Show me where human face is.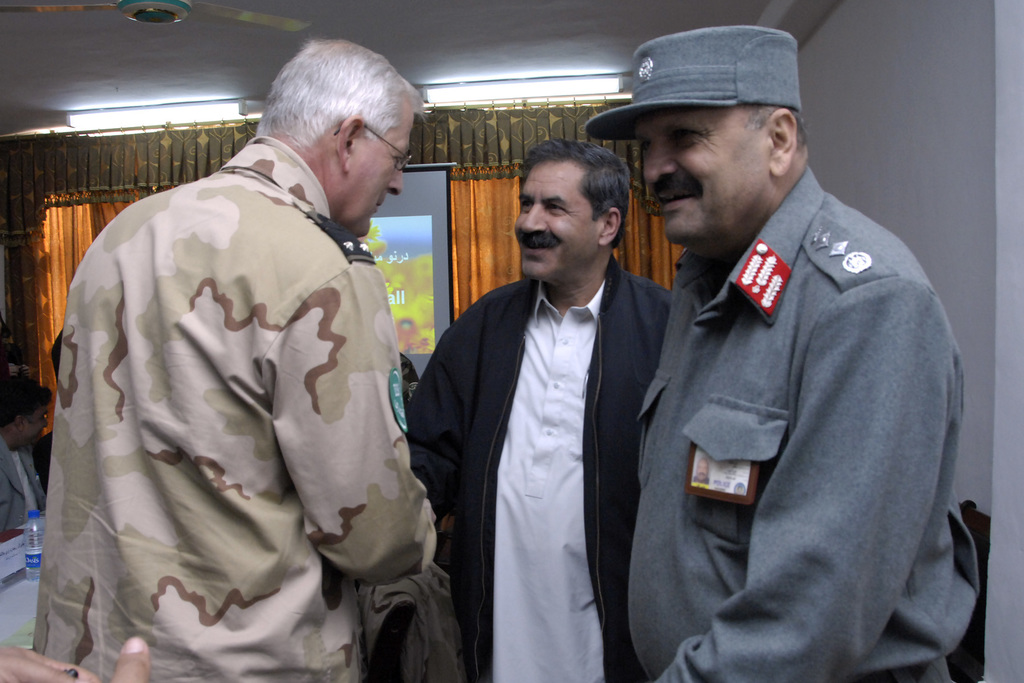
human face is at BBox(351, 108, 412, 239).
